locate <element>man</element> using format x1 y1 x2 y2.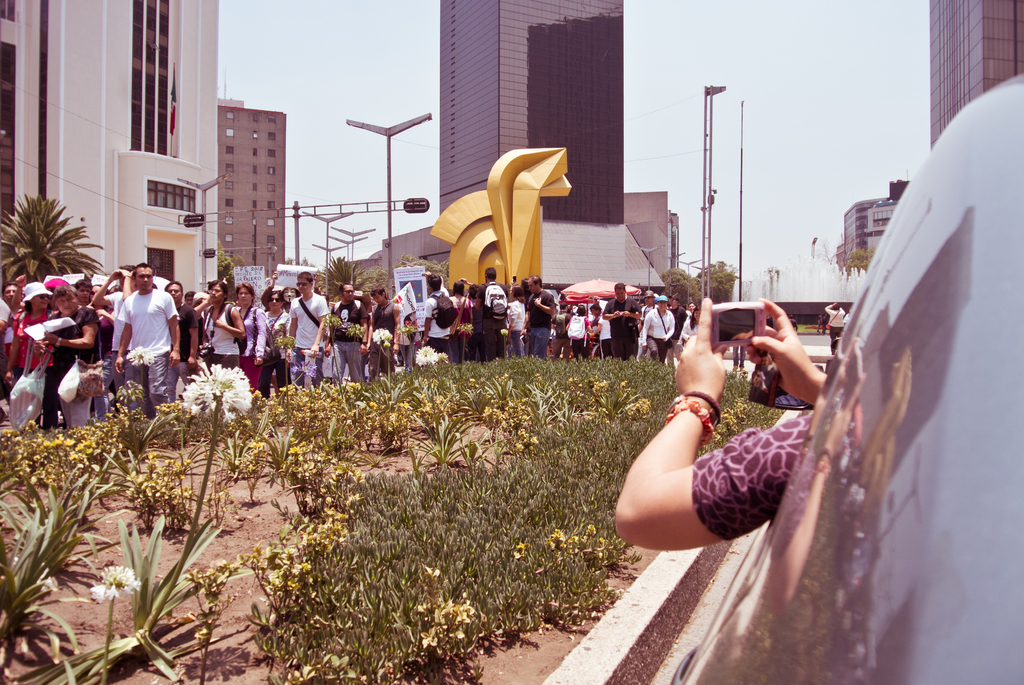
111 257 185 418.
